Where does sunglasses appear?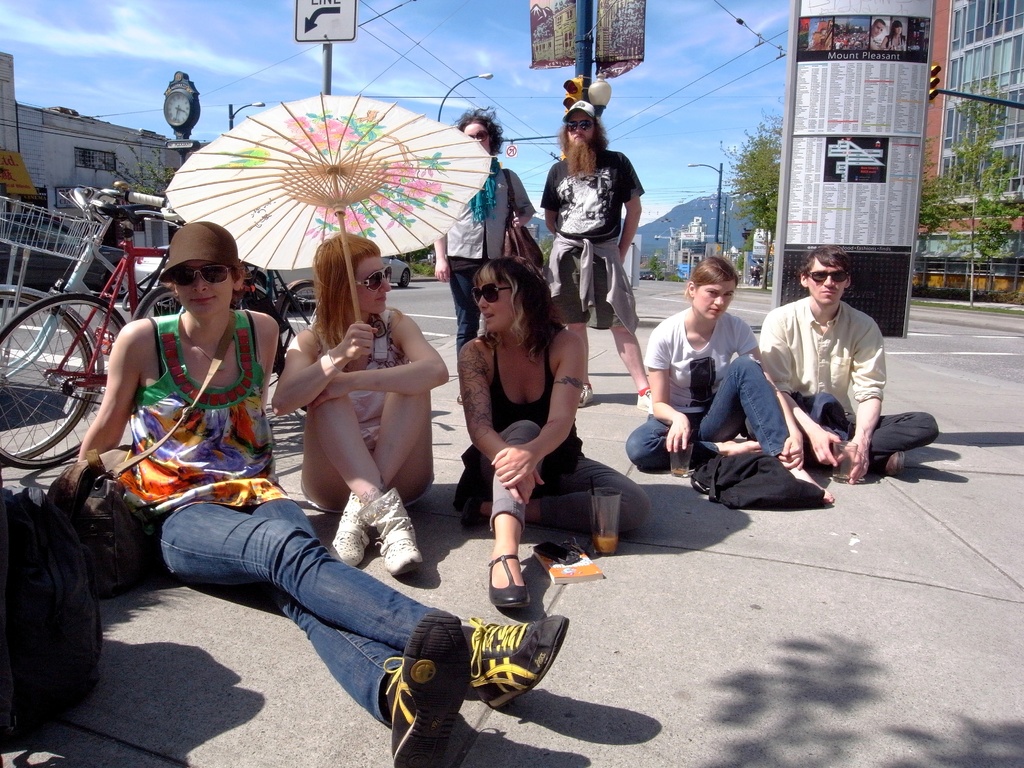
Appears at x1=346, y1=260, x2=398, y2=293.
